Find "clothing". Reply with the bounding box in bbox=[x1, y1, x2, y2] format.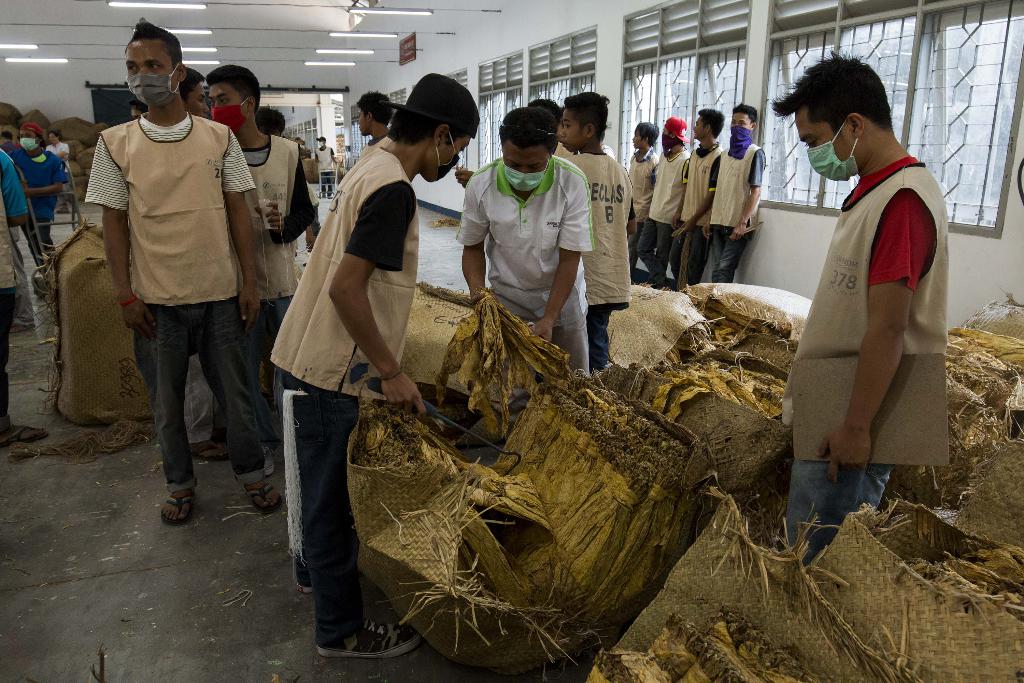
bbox=[790, 113, 948, 509].
